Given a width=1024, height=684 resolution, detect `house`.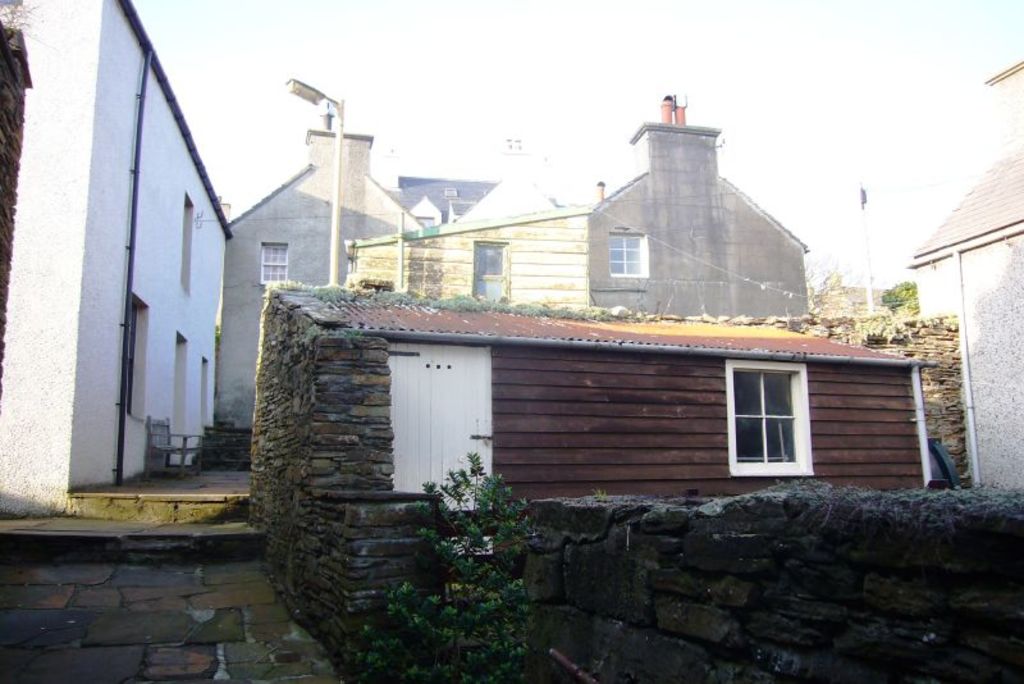
248:274:963:539.
